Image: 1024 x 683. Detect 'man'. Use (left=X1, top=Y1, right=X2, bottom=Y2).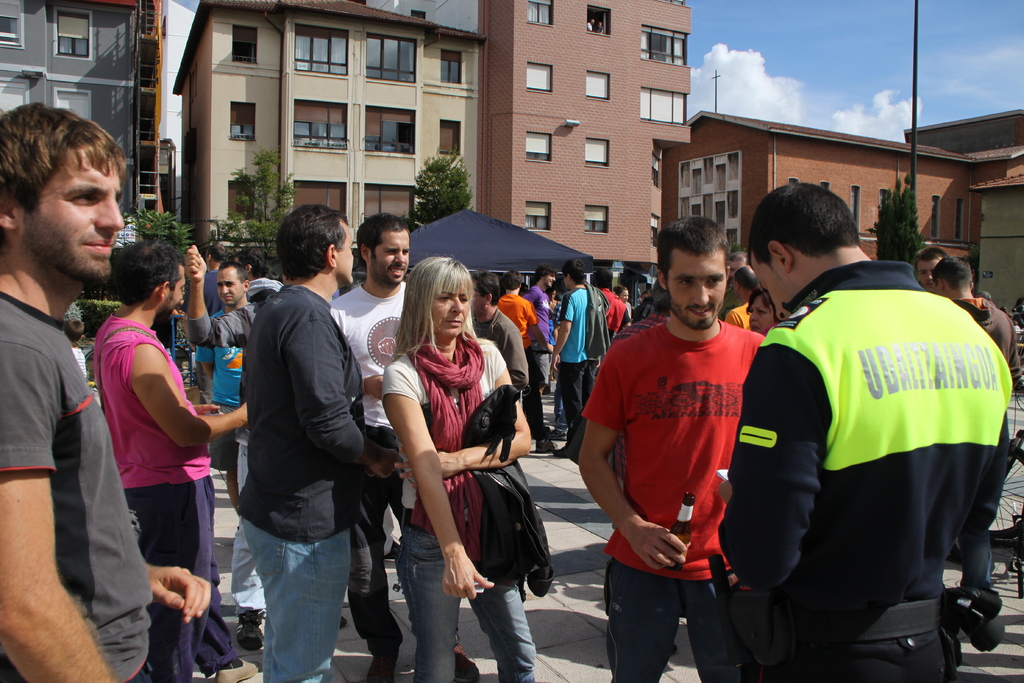
(left=0, top=102, right=215, bottom=682).
